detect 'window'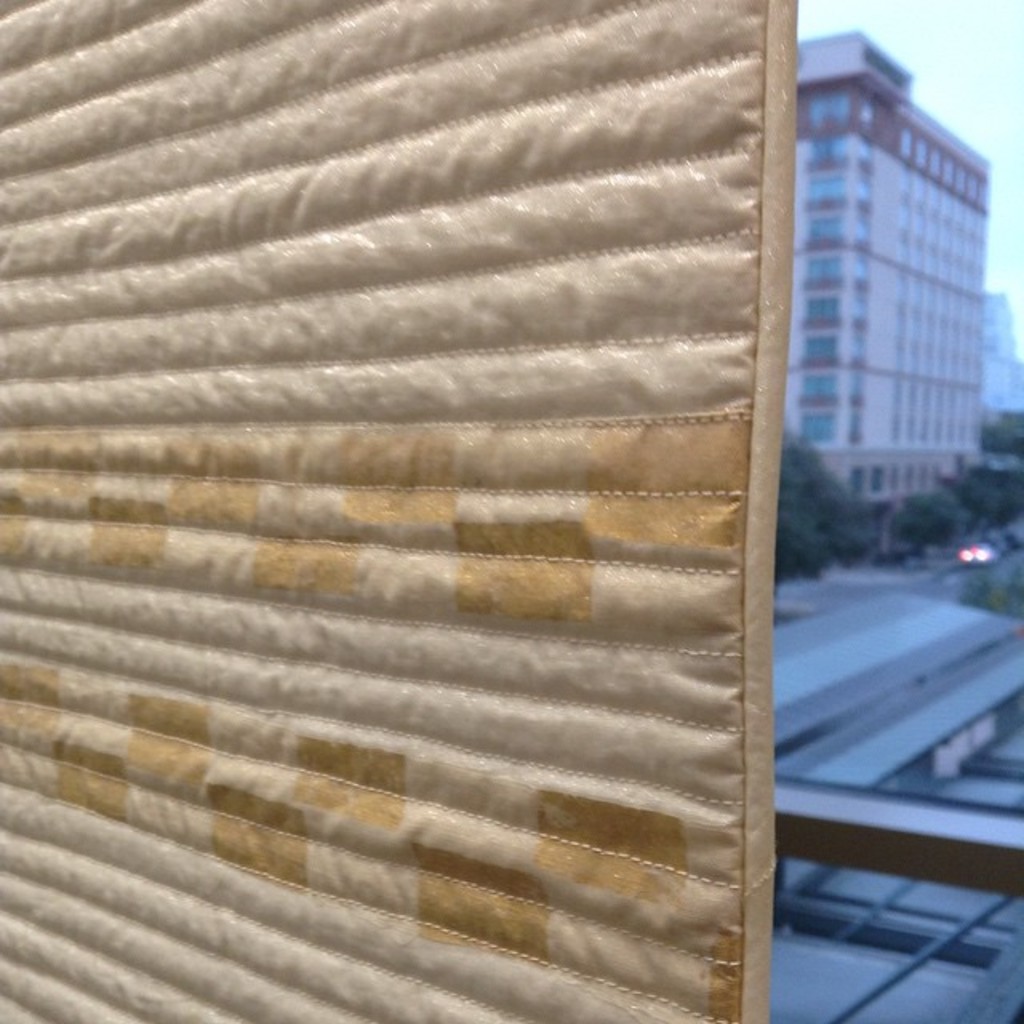
select_region(813, 90, 858, 126)
